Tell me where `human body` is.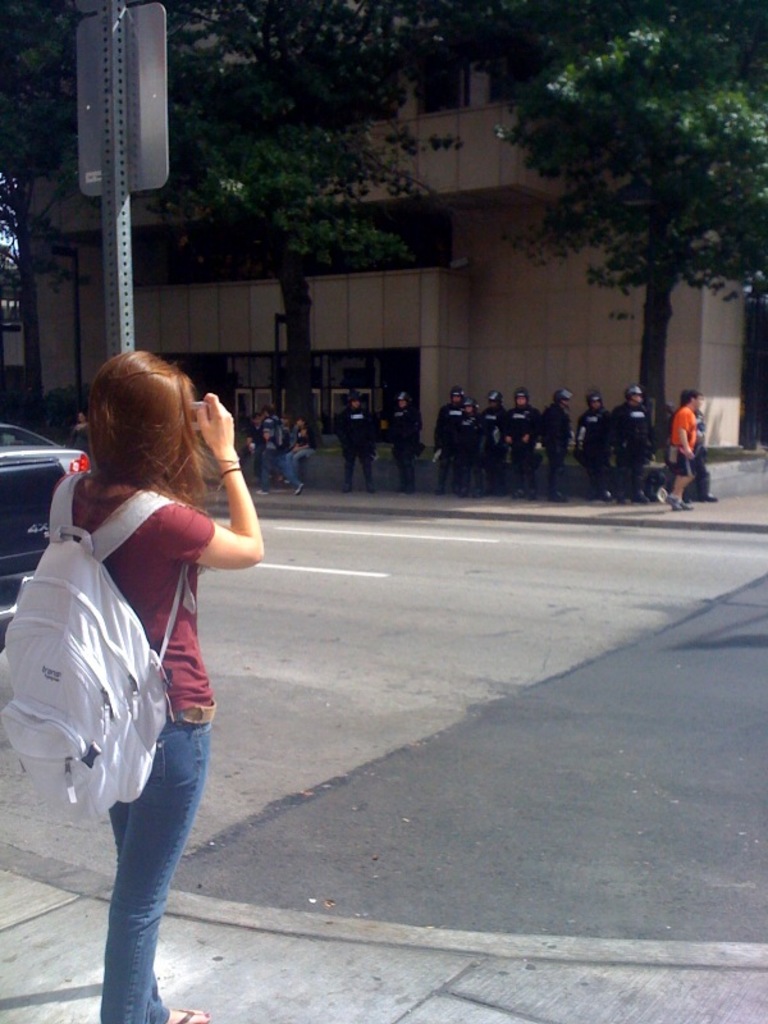
`human body` is at detection(259, 406, 305, 499).
